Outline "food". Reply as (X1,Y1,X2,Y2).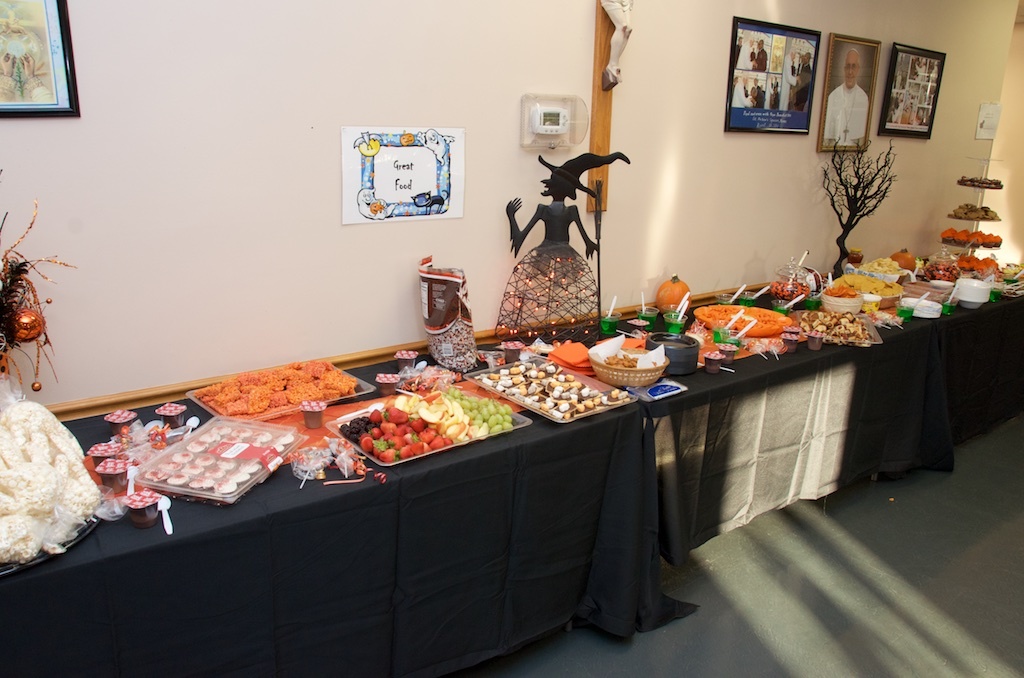
(834,273,900,304).
